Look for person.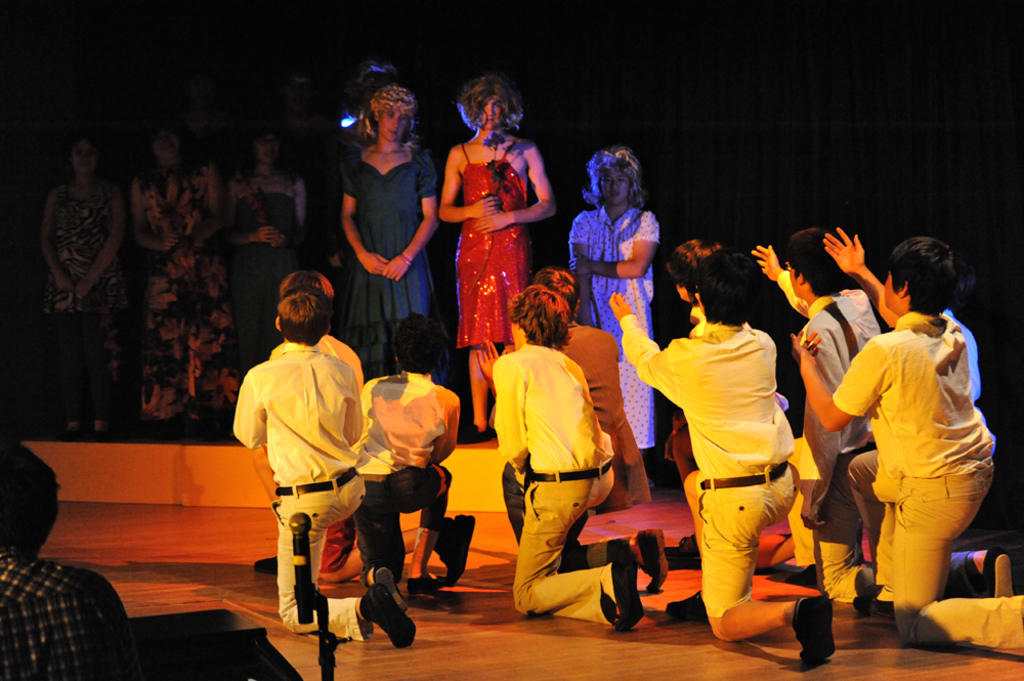
Found: rect(574, 134, 663, 443).
